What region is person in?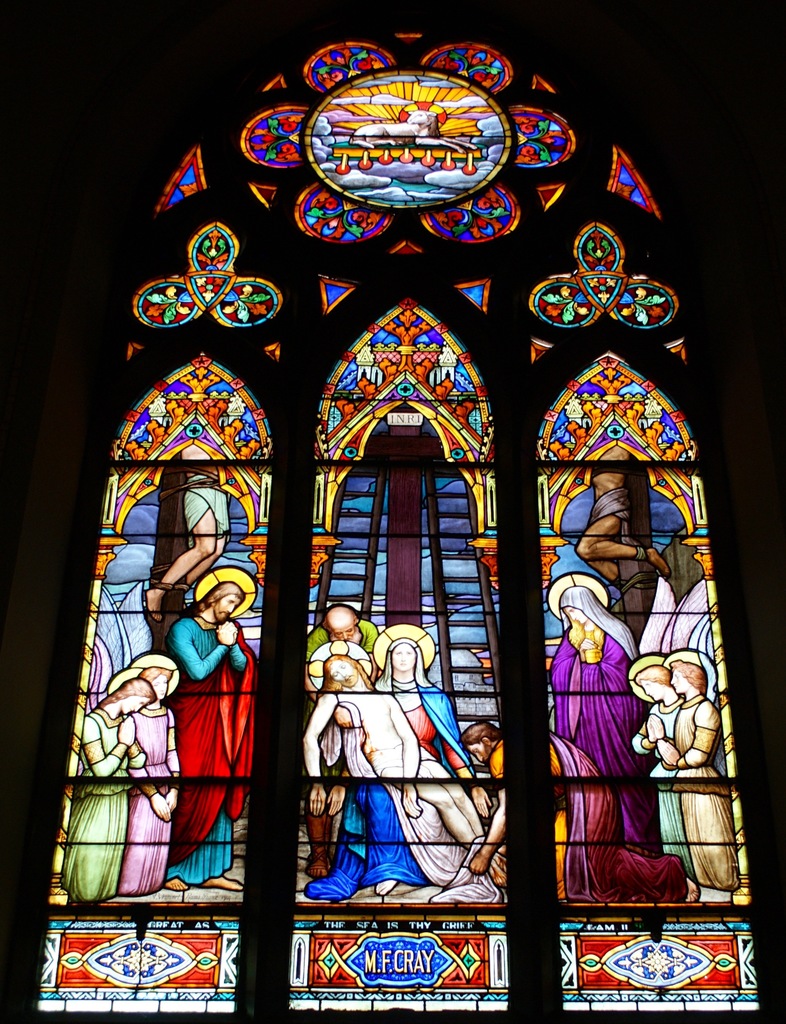
74:674:151:903.
